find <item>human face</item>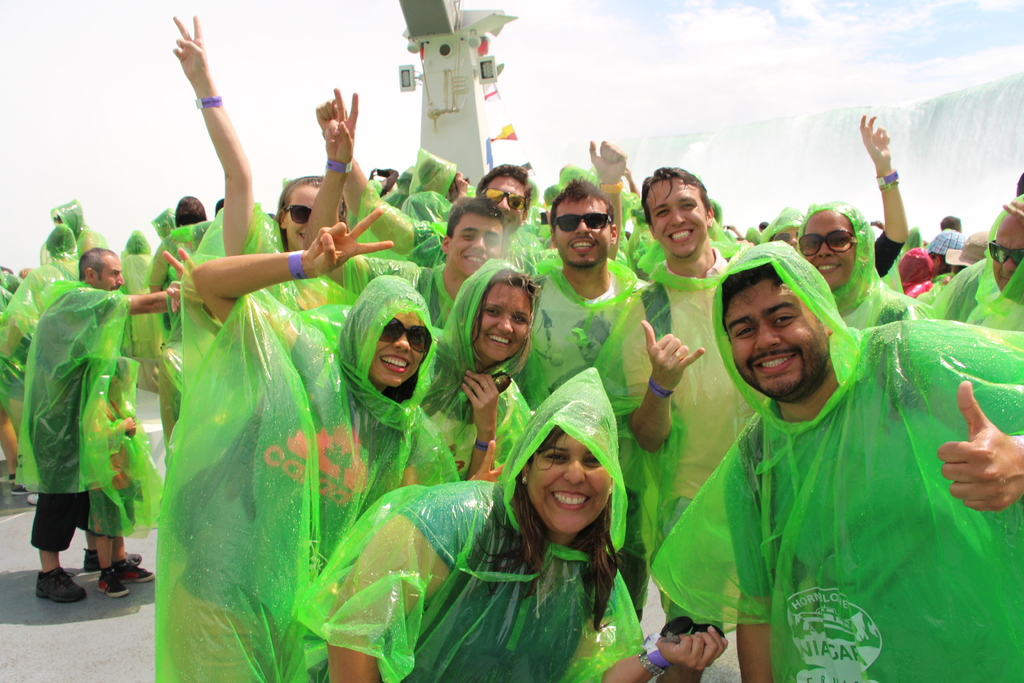
rect(991, 213, 1023, 292)
